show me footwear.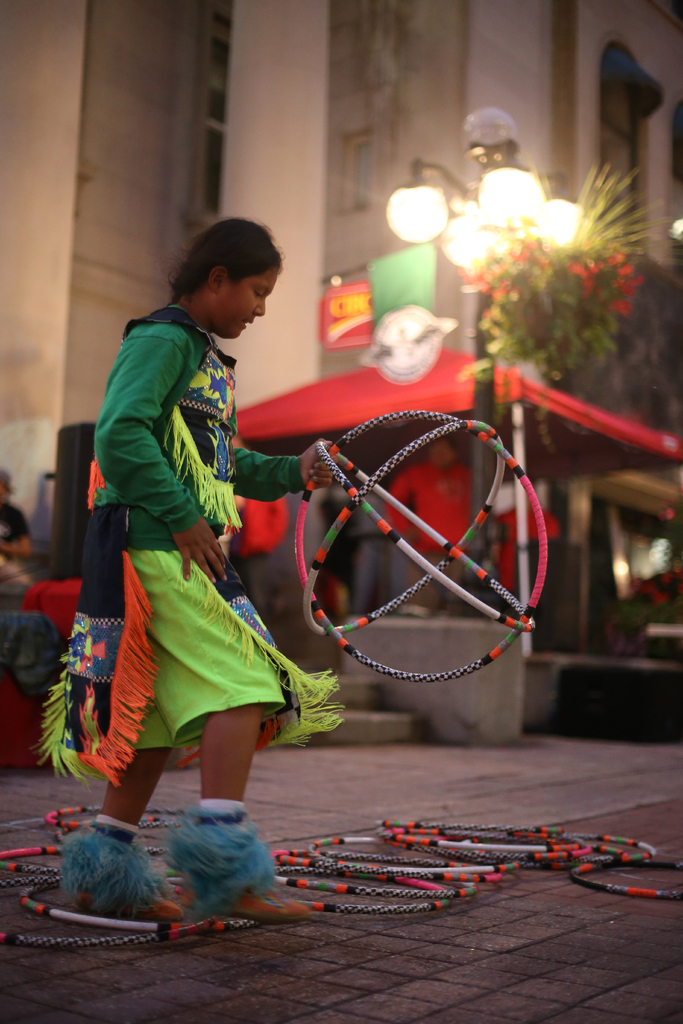
footwear is here: 62, 824, 190, 924.
